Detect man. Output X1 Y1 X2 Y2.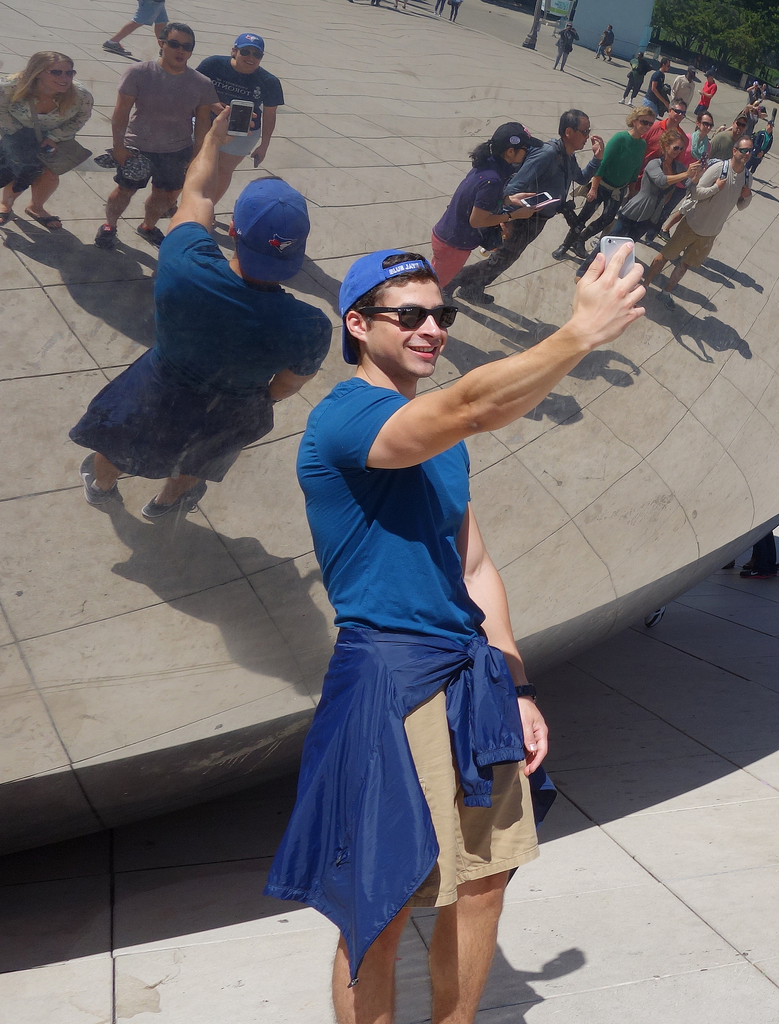
70 94 333 519.
